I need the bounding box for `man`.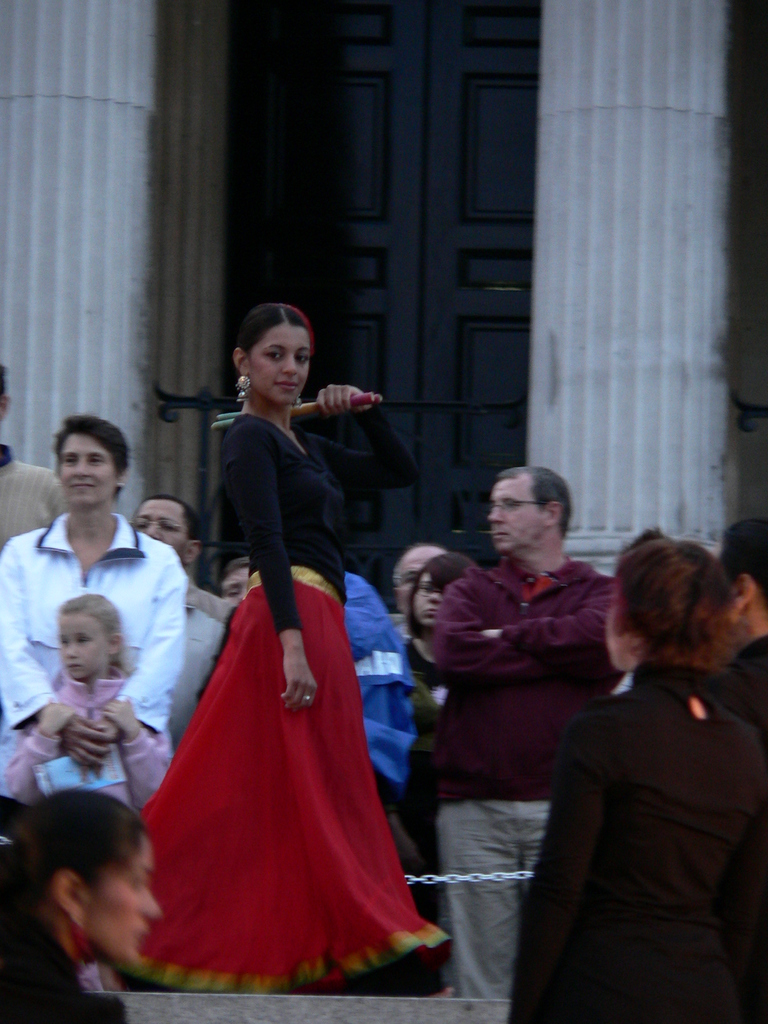
Here it is: [129,491,236,620].
